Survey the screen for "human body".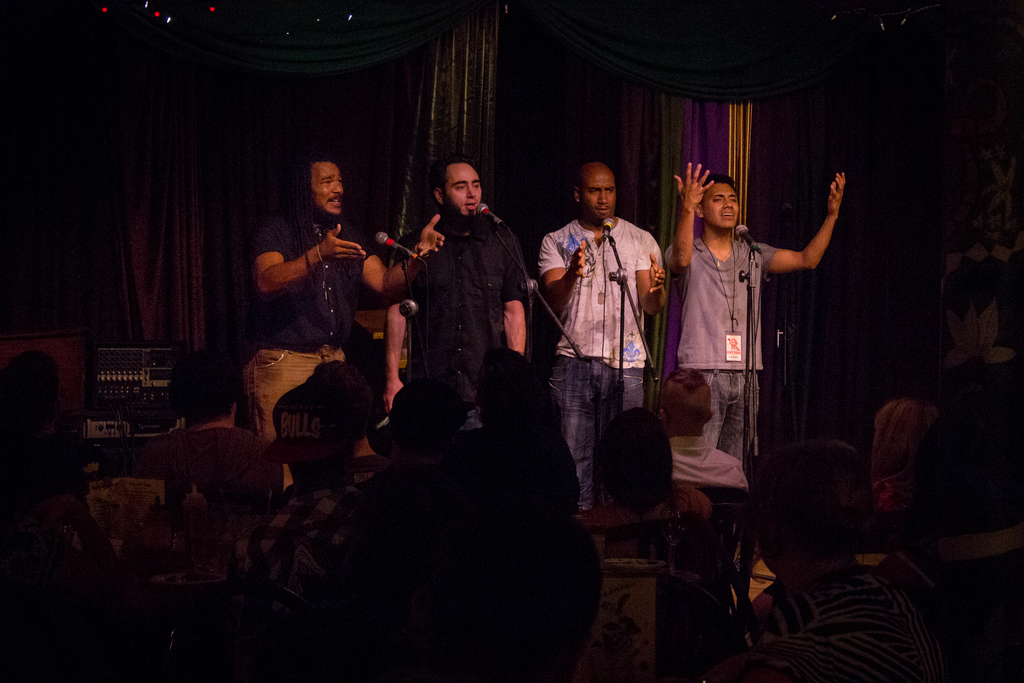
Survey found: detection(243, 216, 451, 487).
